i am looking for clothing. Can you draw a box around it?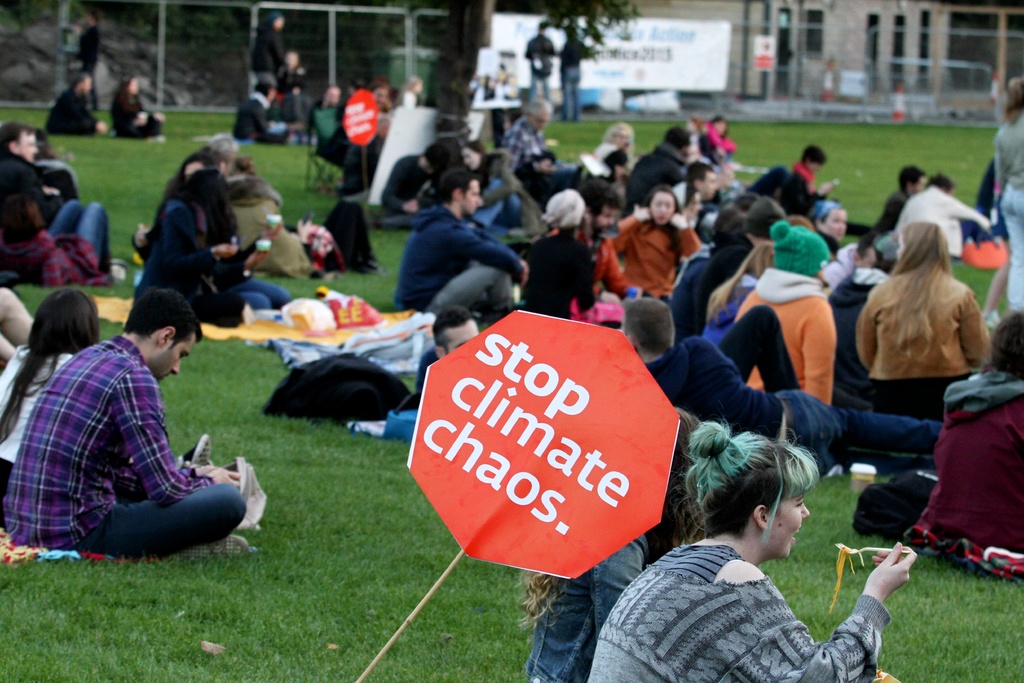
Sure, the bounding box is select_region(108, 89, 163, 139).
